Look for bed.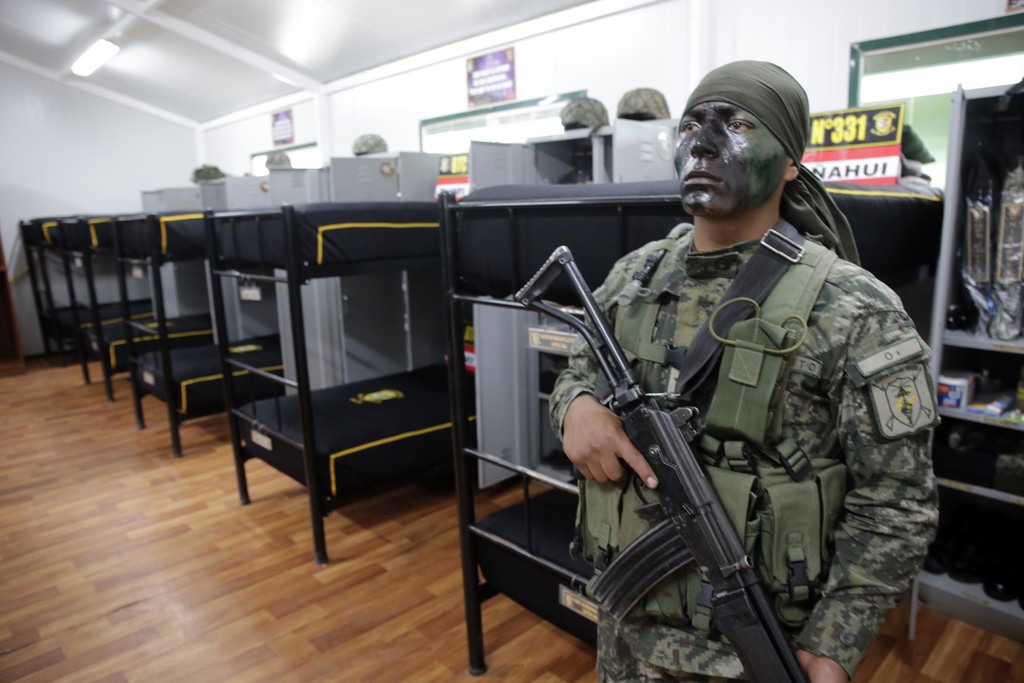
Found: <box>15,218,83,372</box>.
